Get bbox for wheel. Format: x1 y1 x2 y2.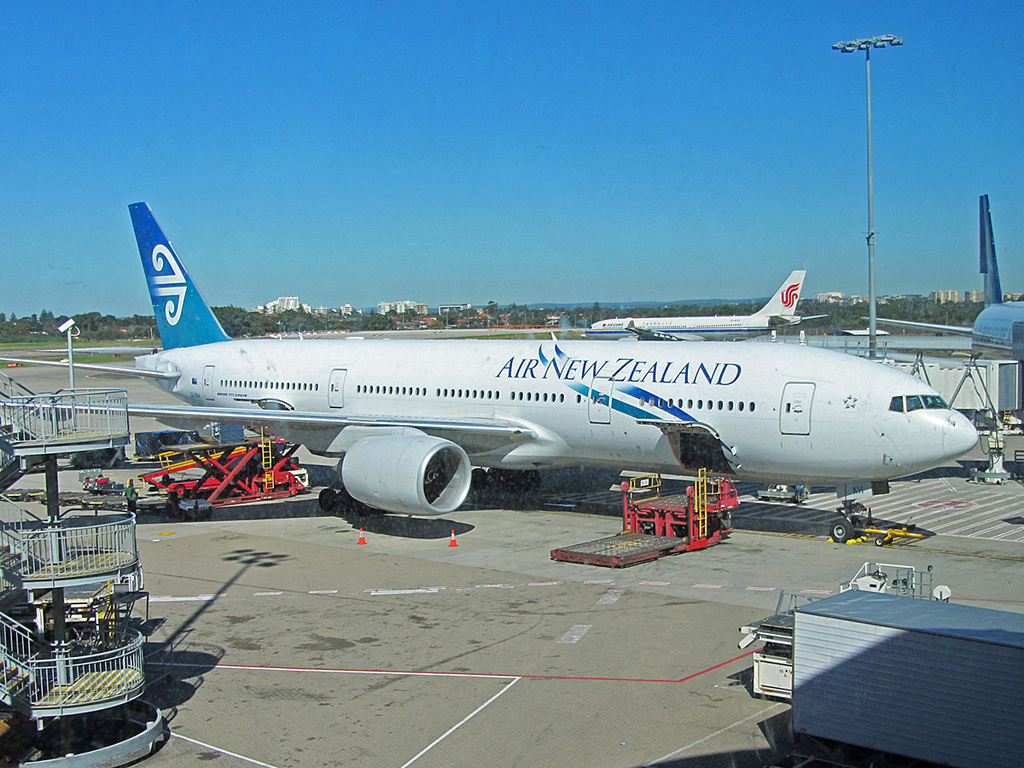
876 537 881 544.
